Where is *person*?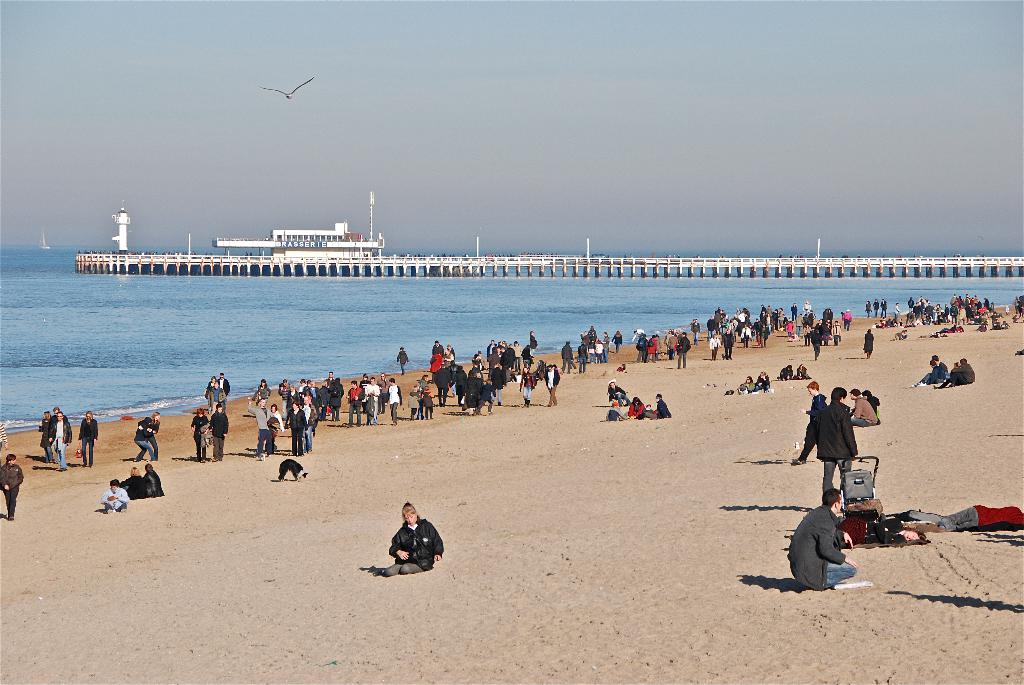
select_region(102, 479, 132, 513).
